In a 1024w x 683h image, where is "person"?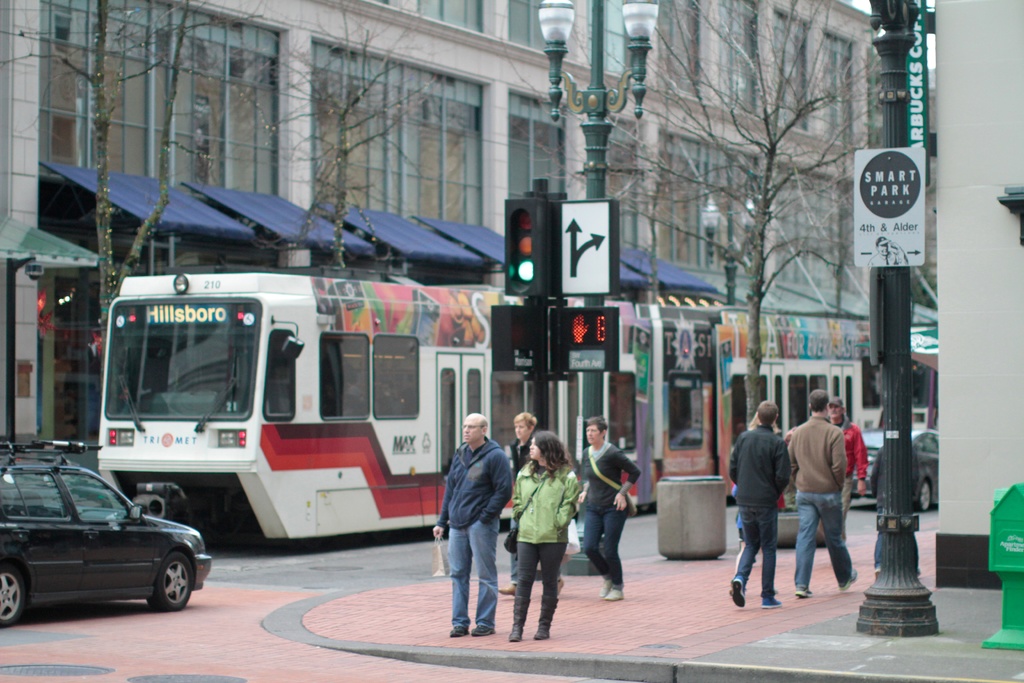
pyautogui.locateOnScreen(783, 385, 857, 603).
